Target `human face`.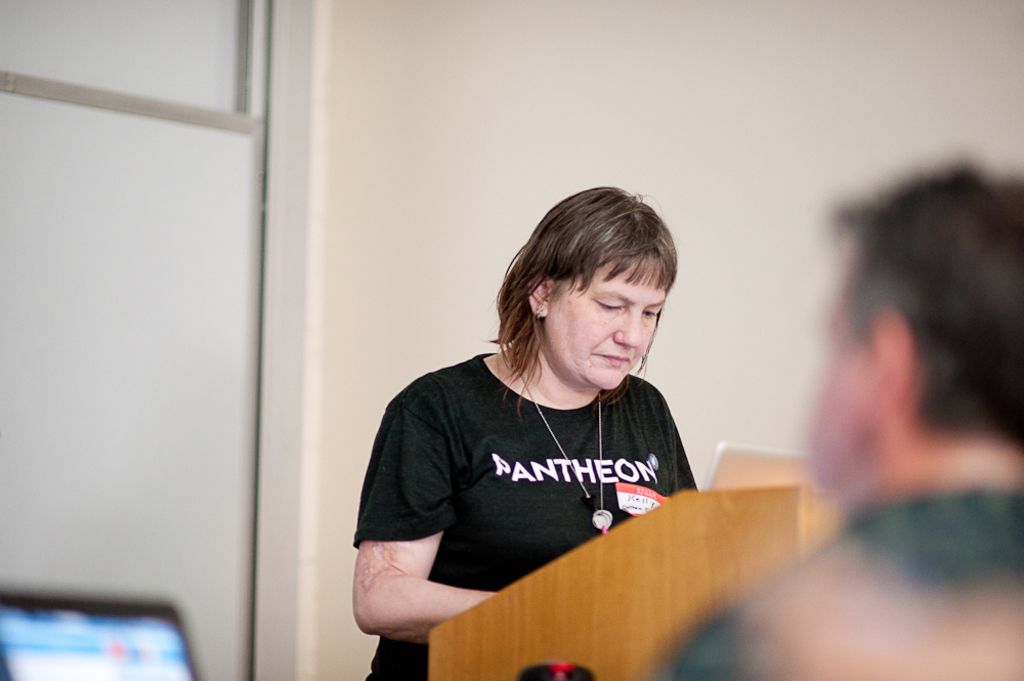
Target region: [x1=554, y1=253, x2=665, y2=388].
